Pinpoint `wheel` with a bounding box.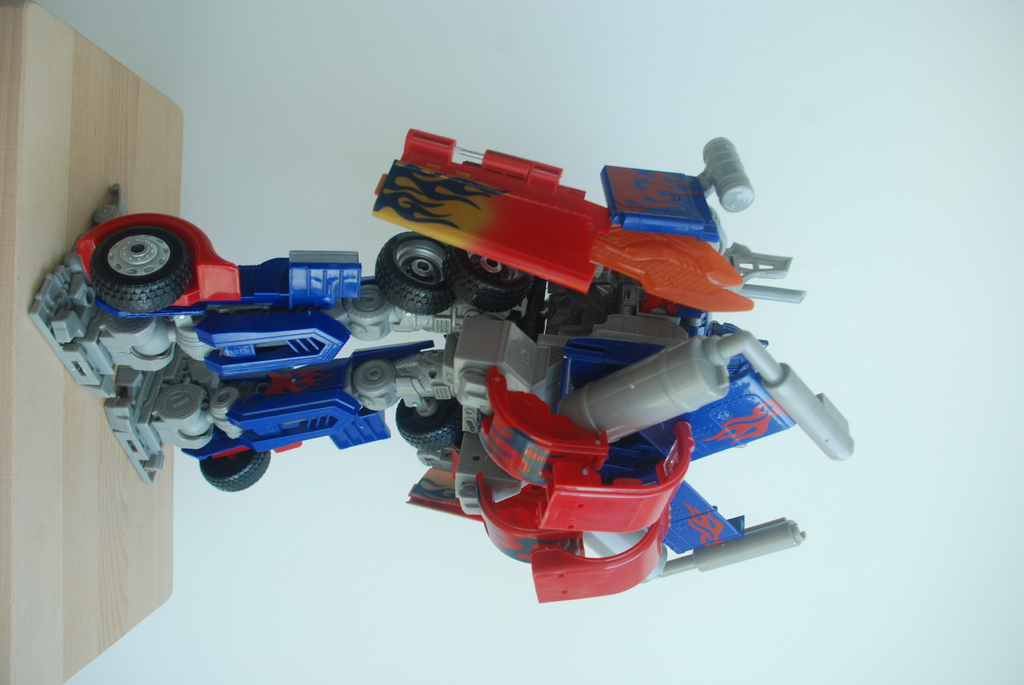
<region>442, 248, 533, 313</region>.
